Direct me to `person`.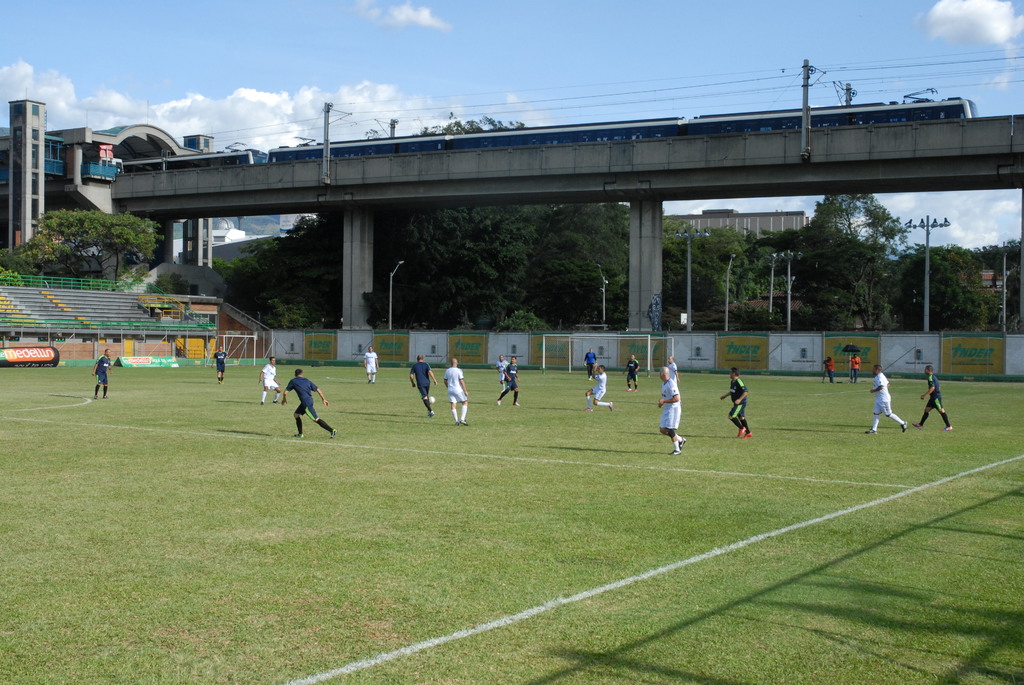
Direction: box=[647, 366, 689, 453].
